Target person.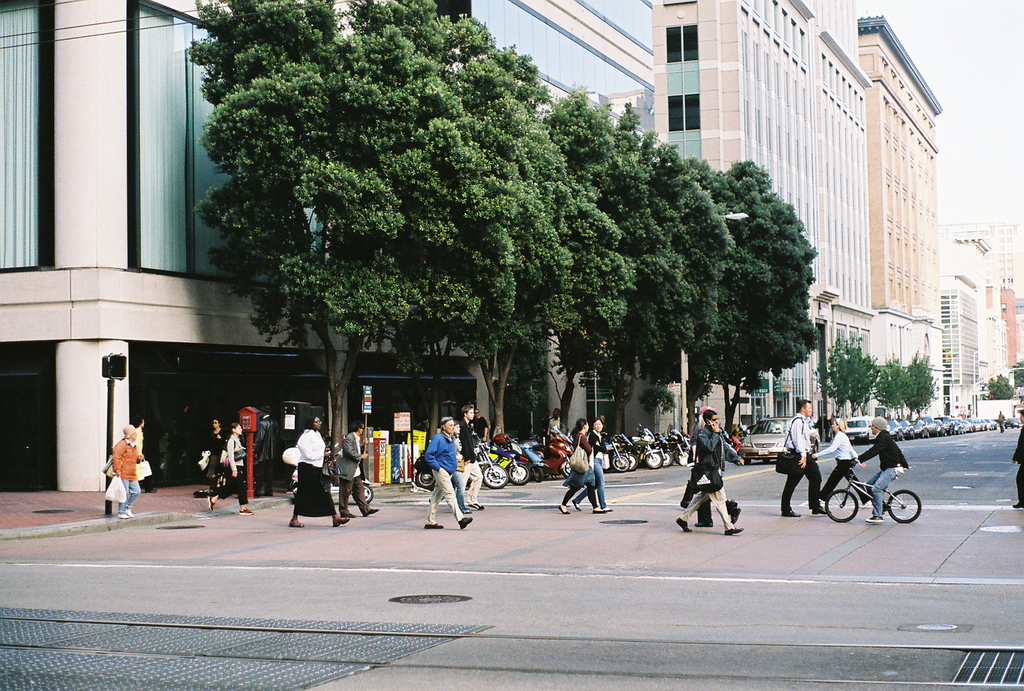
Target region: box(850, 417, 914, 521).
